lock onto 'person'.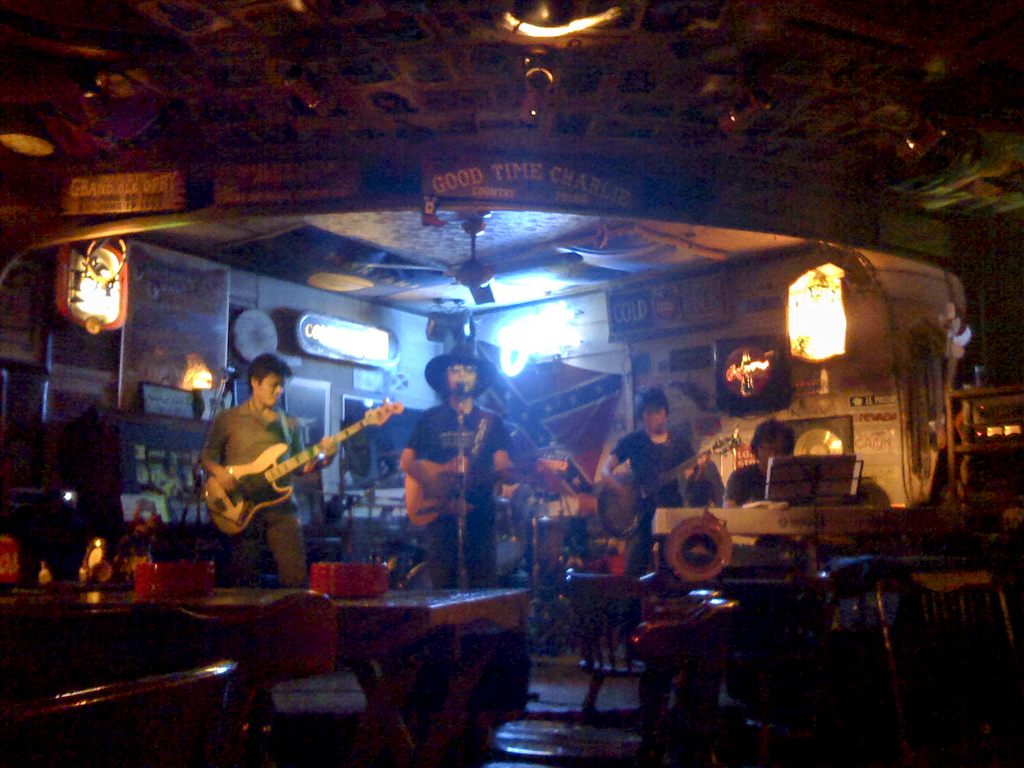
Locked: Rect(598, 376, 714, 593).
